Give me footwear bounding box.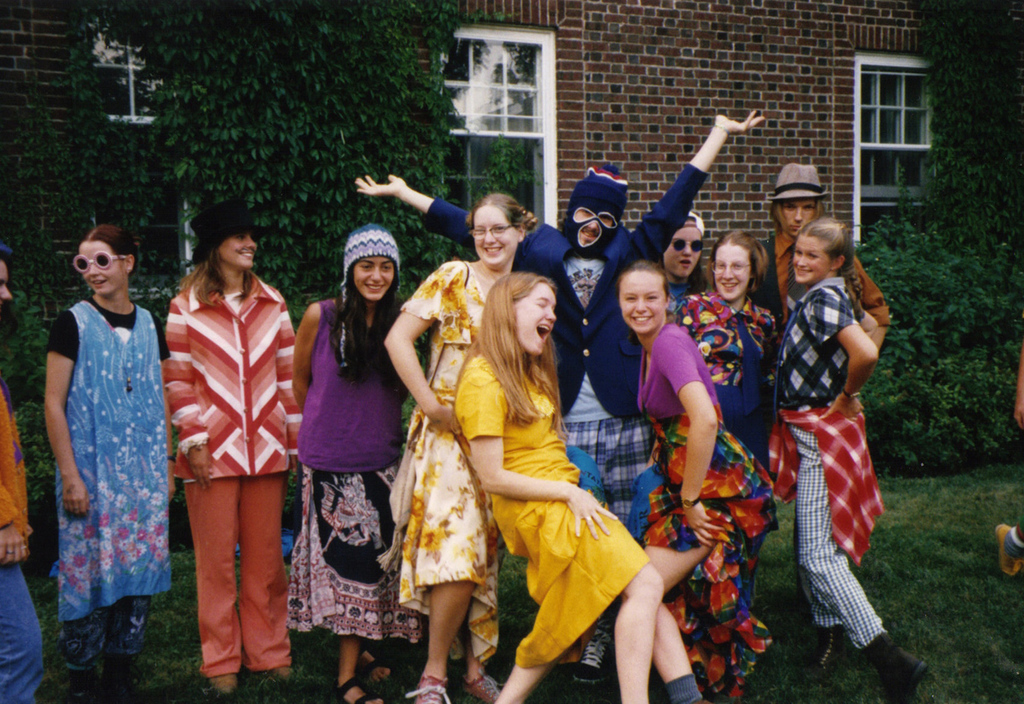
[196,669,241,695].
